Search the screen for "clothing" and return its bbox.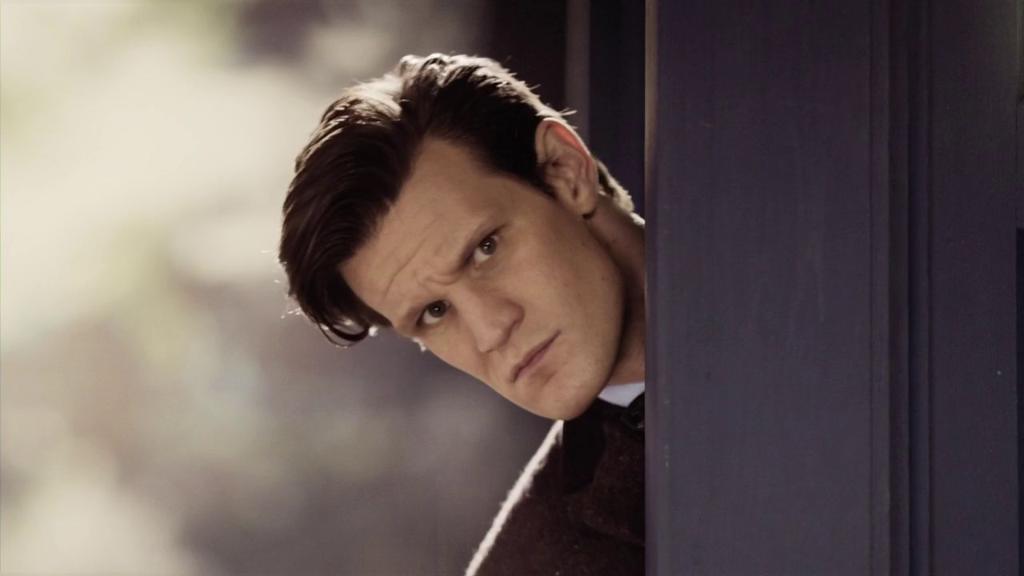
Found: x1=281 y1=56 x2=649 y2=575.
